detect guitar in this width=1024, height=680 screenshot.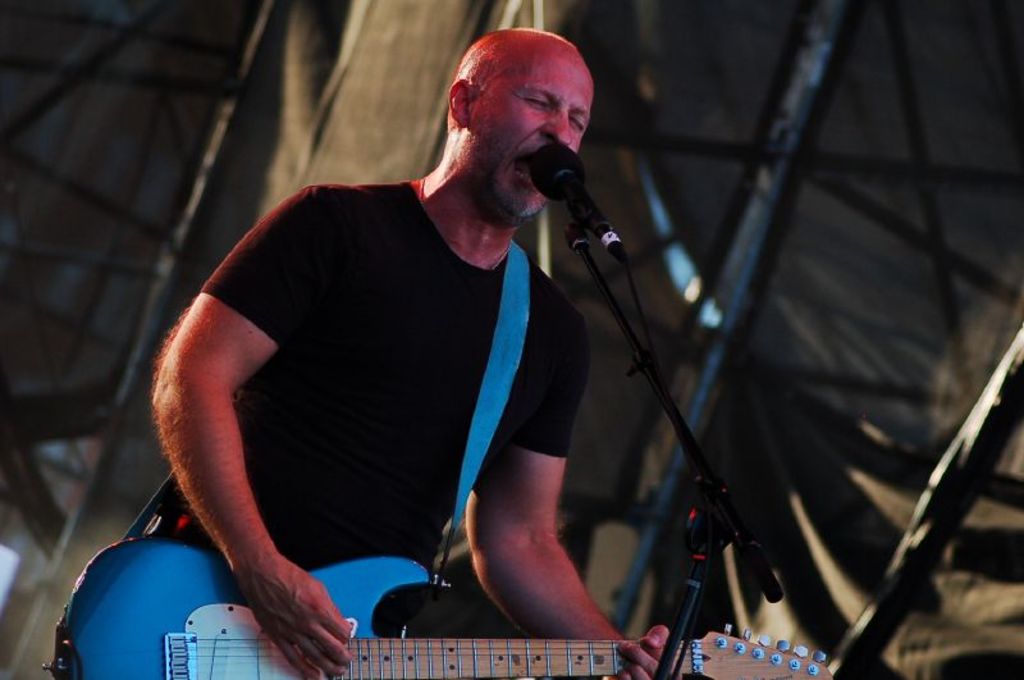
Detection: <bbox>41, 551, 832, 679</bbox>.
